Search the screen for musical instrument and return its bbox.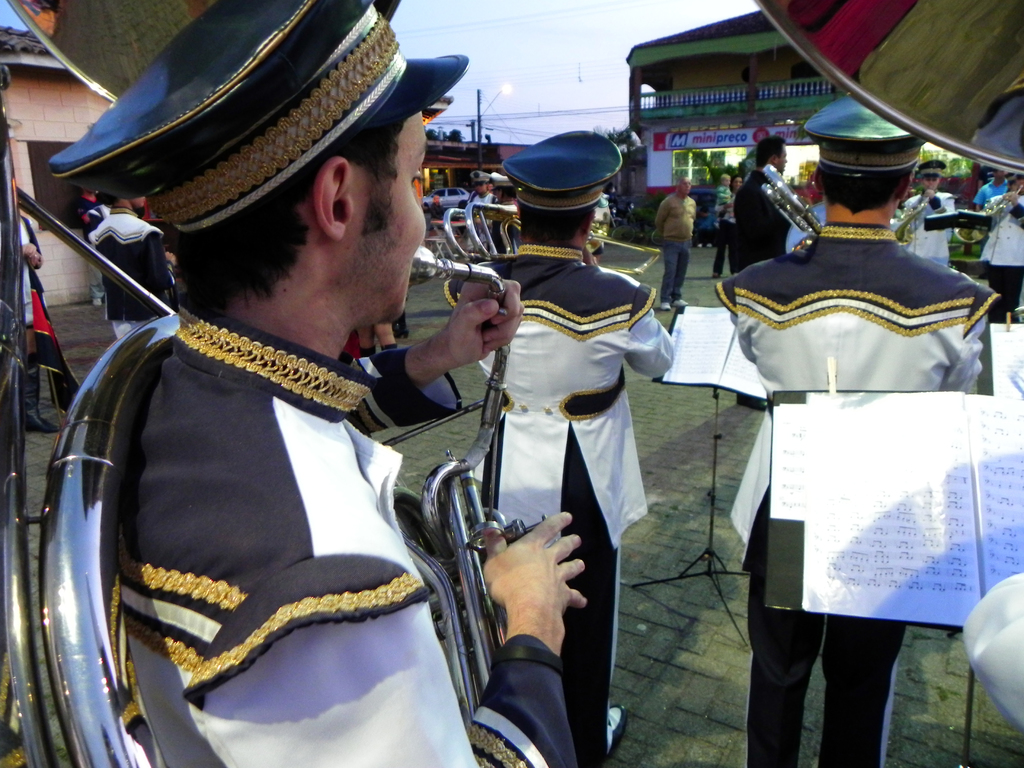
Found: detection(957, 182, 1023, 246).
